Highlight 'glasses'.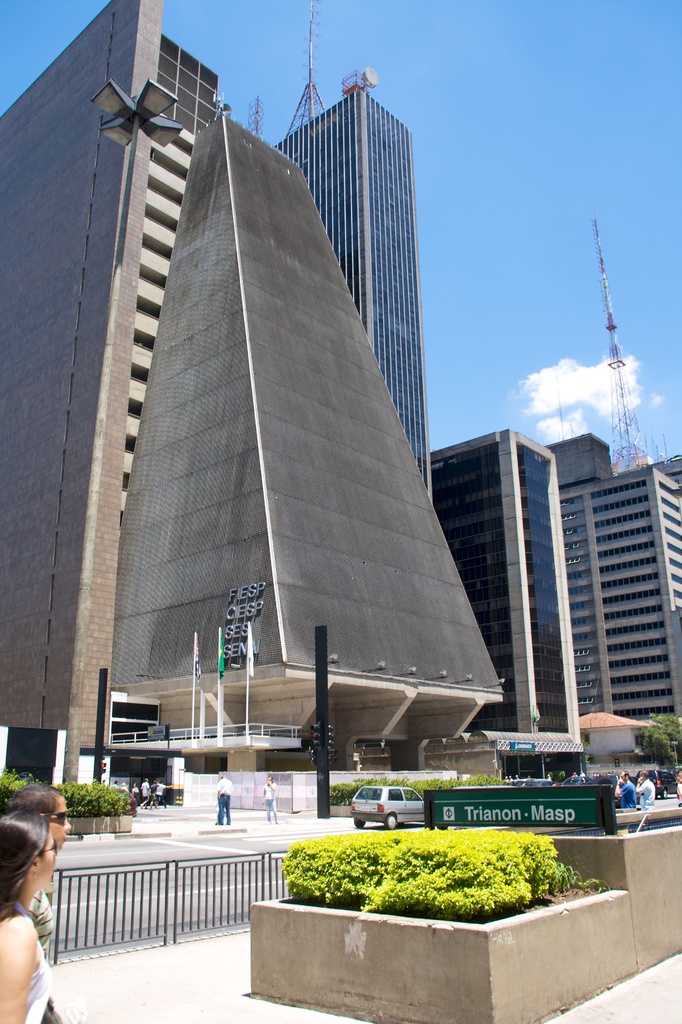
Highlighted region: <region>32, 836, 58, 858</region>.
